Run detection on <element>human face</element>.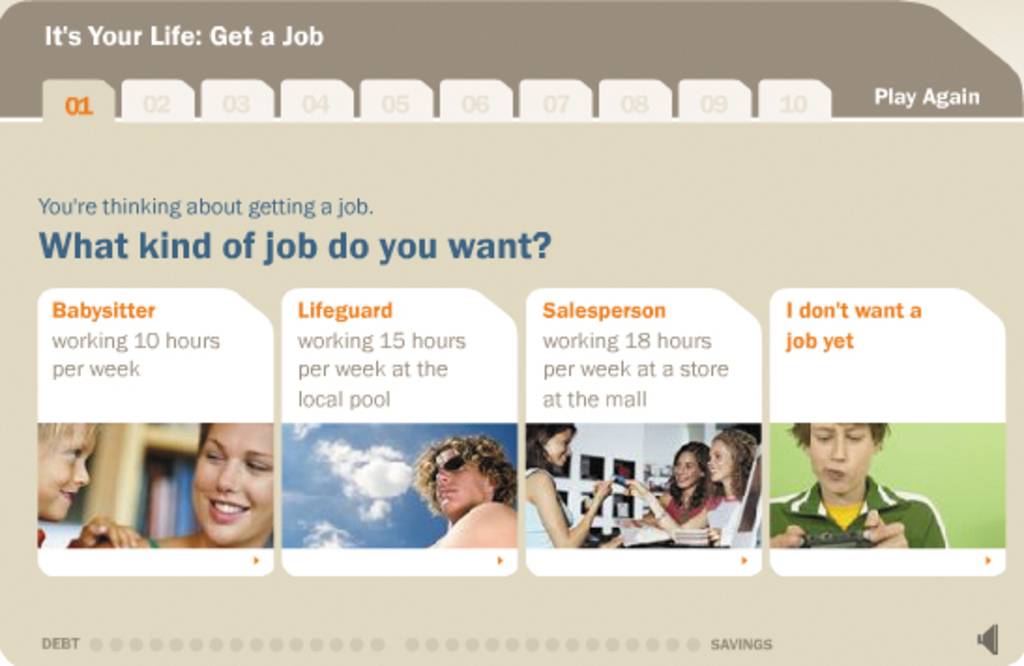
Result: bbox=(709, 436, 730, 477).
